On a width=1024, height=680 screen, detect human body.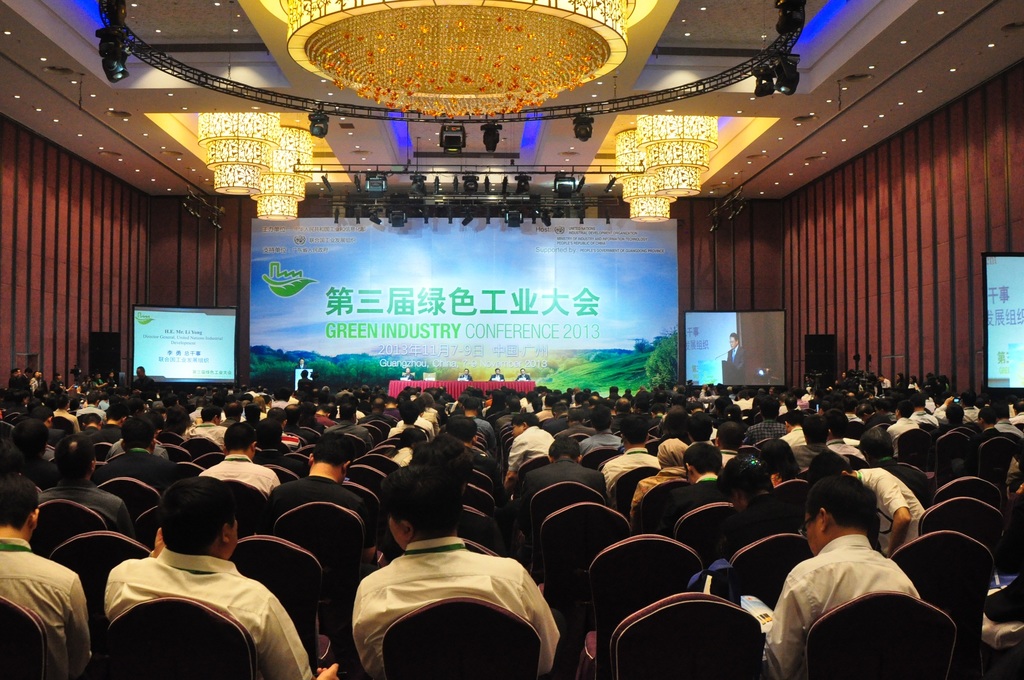
rect(100, 556, 335, 679).
